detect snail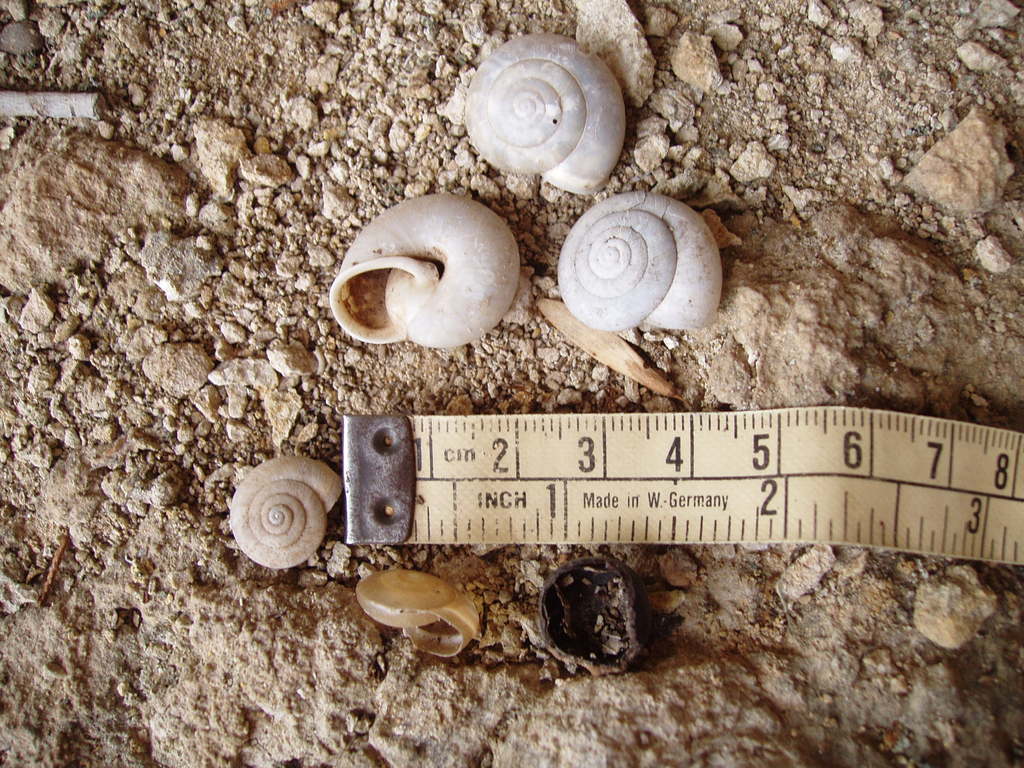
228,450,345,569
